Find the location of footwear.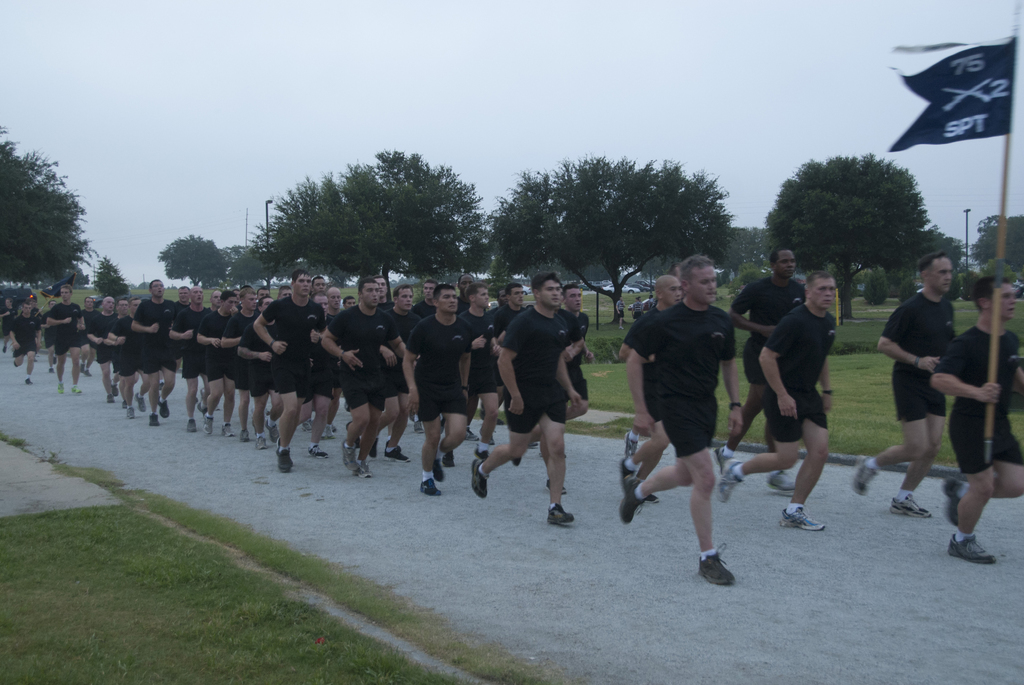
Location: box=[305, 445, 326, 457].
